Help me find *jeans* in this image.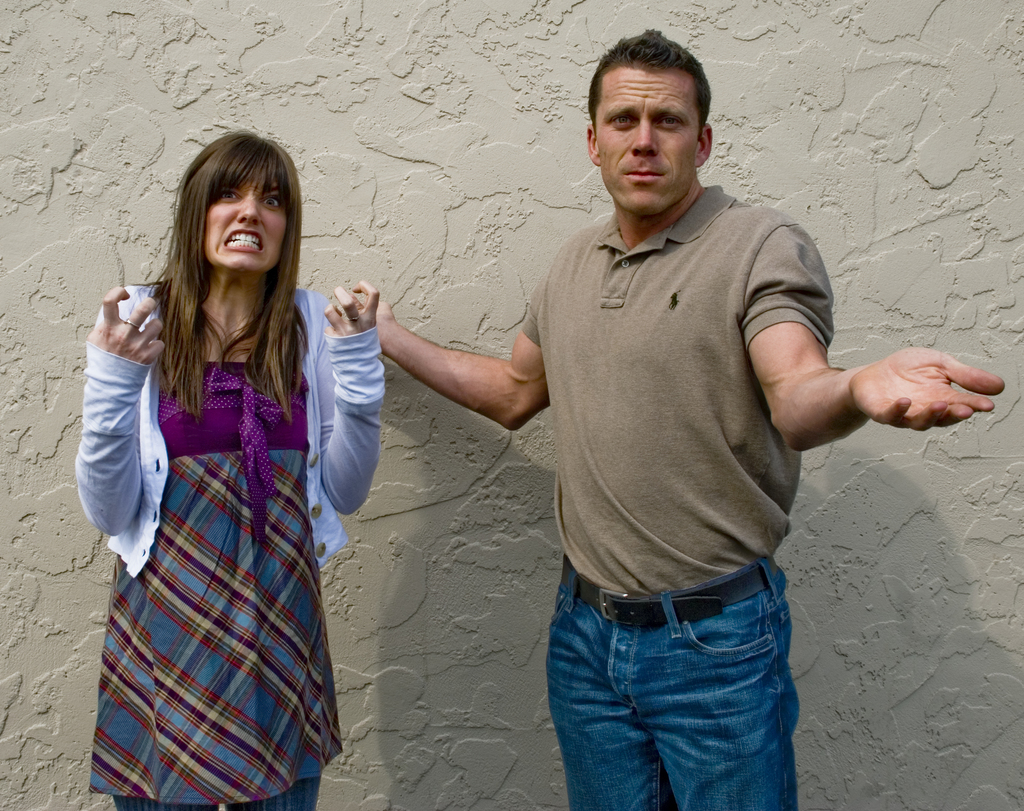
Found it: region(542, 564, 810, 810).
